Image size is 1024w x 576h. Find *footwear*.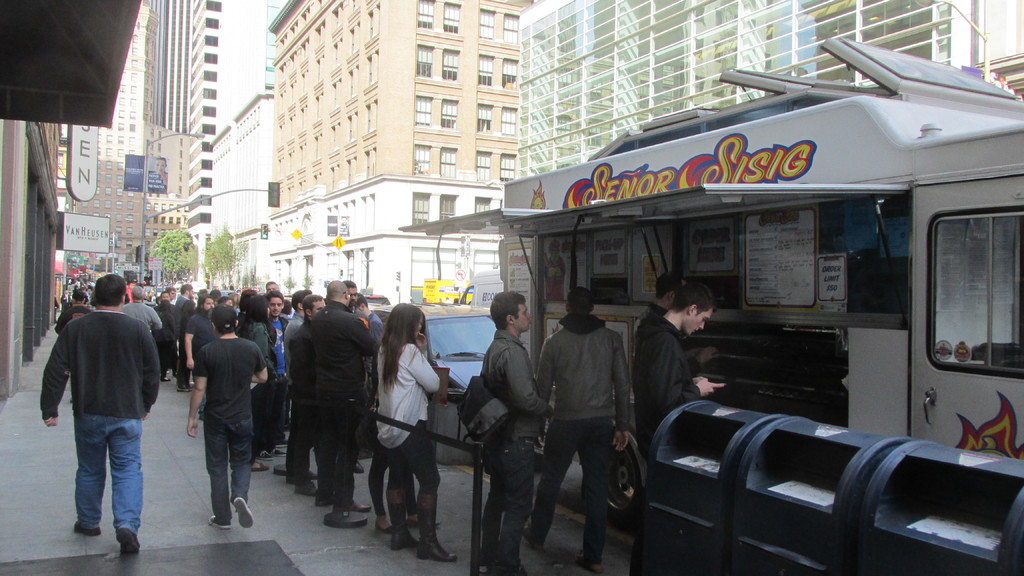
493,555,527,575.
